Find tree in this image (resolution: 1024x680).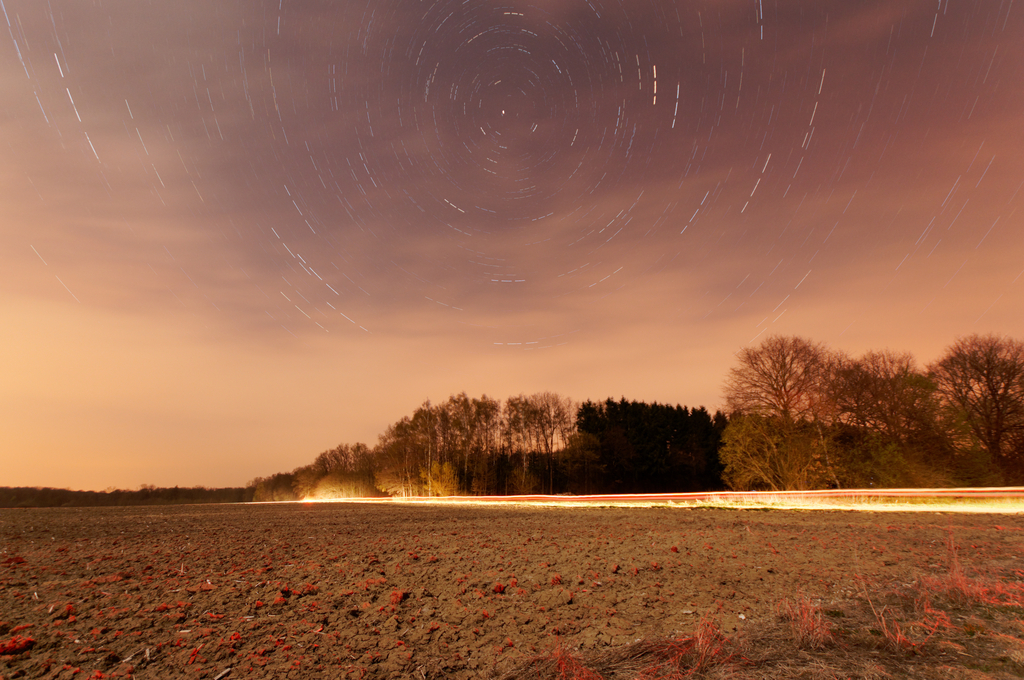
select_region(253, 378, 735, 488).
